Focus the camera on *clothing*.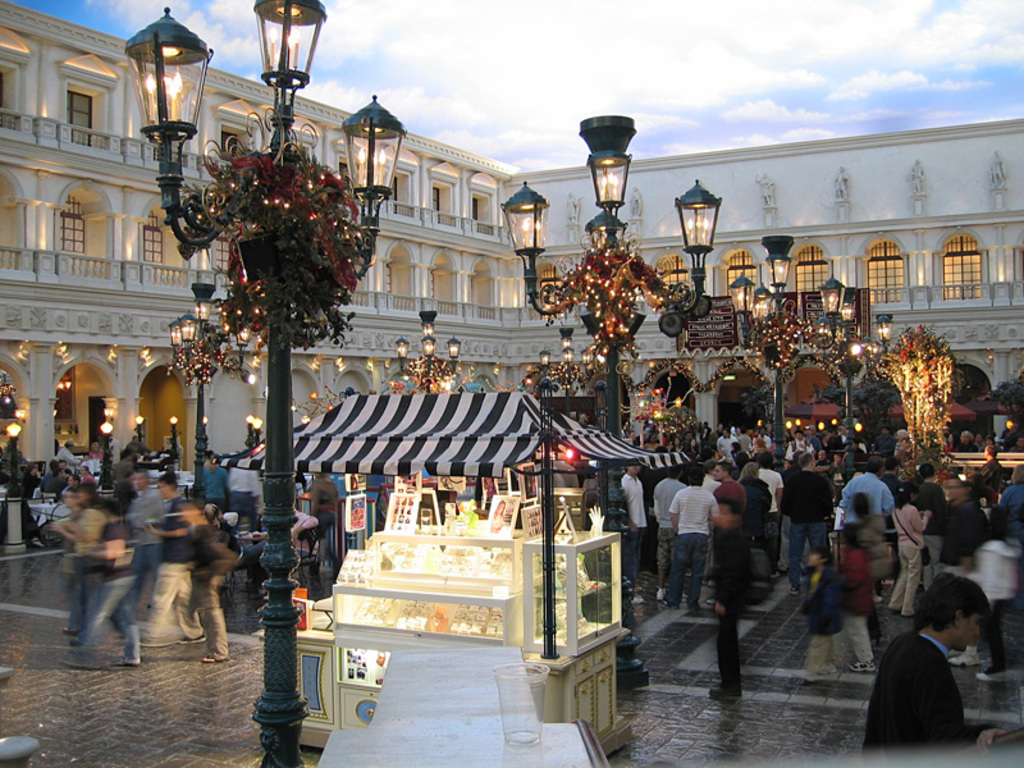
Focus region: 52,511,101,618.
